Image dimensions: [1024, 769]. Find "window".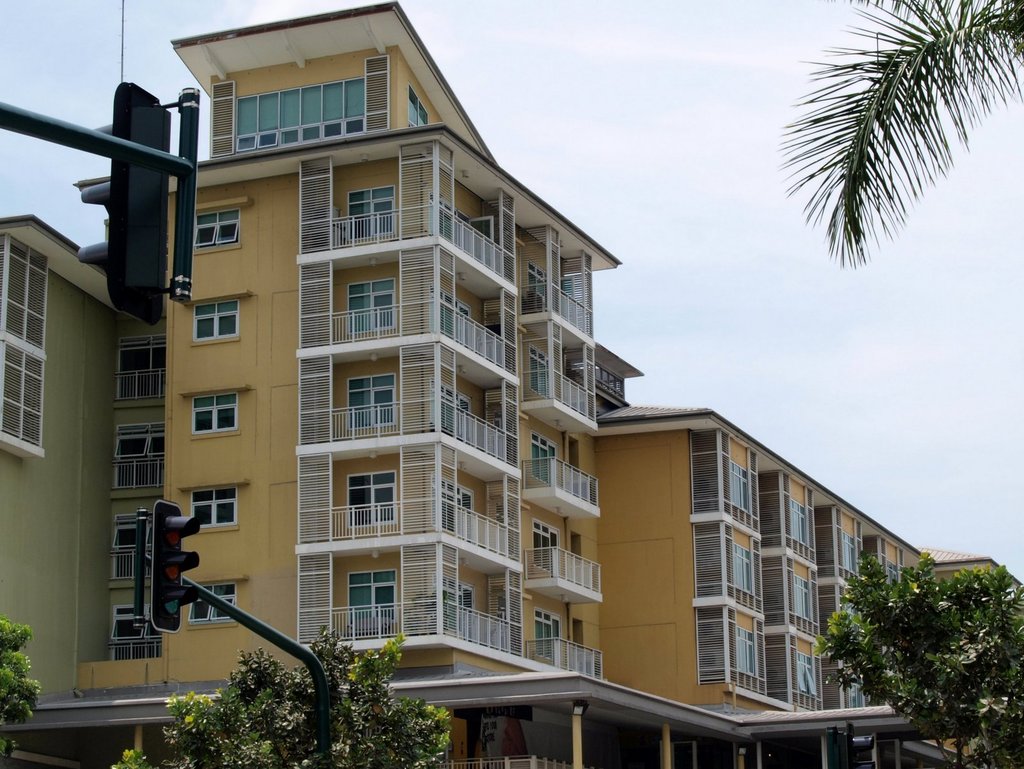
{"left": 195, "top": 393, "right": 240, "bottom": 437}.
